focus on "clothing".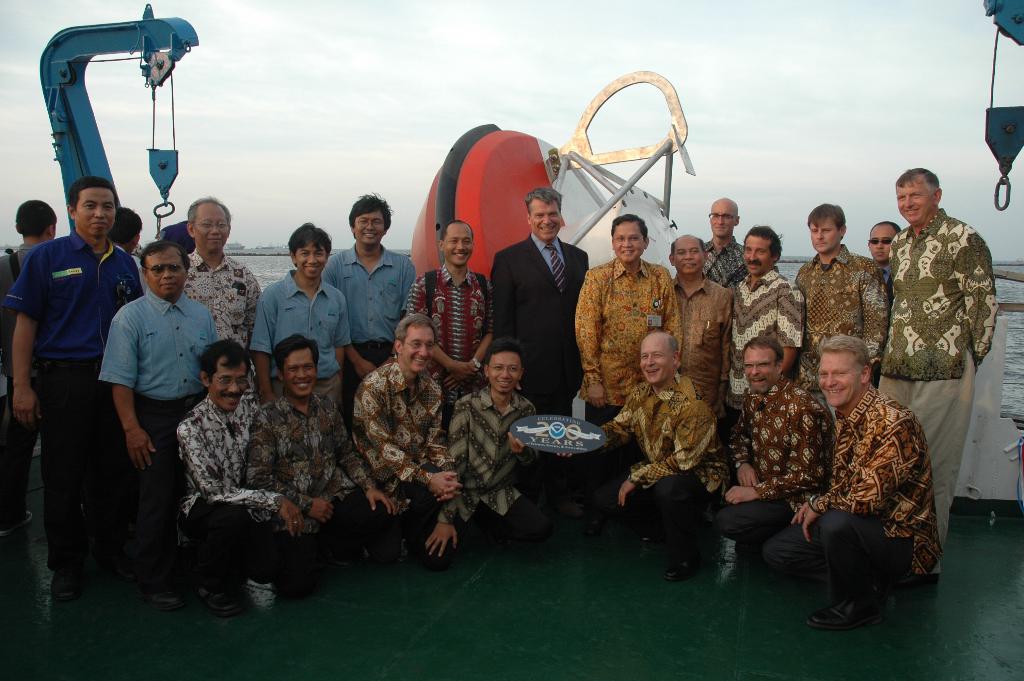
Focused at box(108, 243, 159, 297).
